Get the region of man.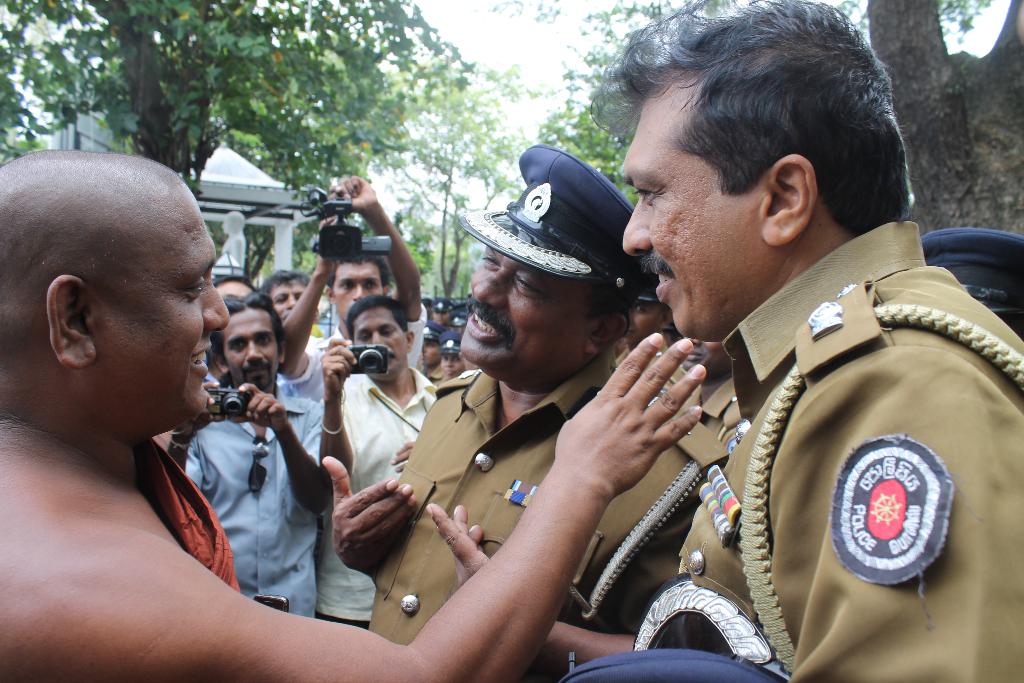
box(499, 35, 984, 671).
